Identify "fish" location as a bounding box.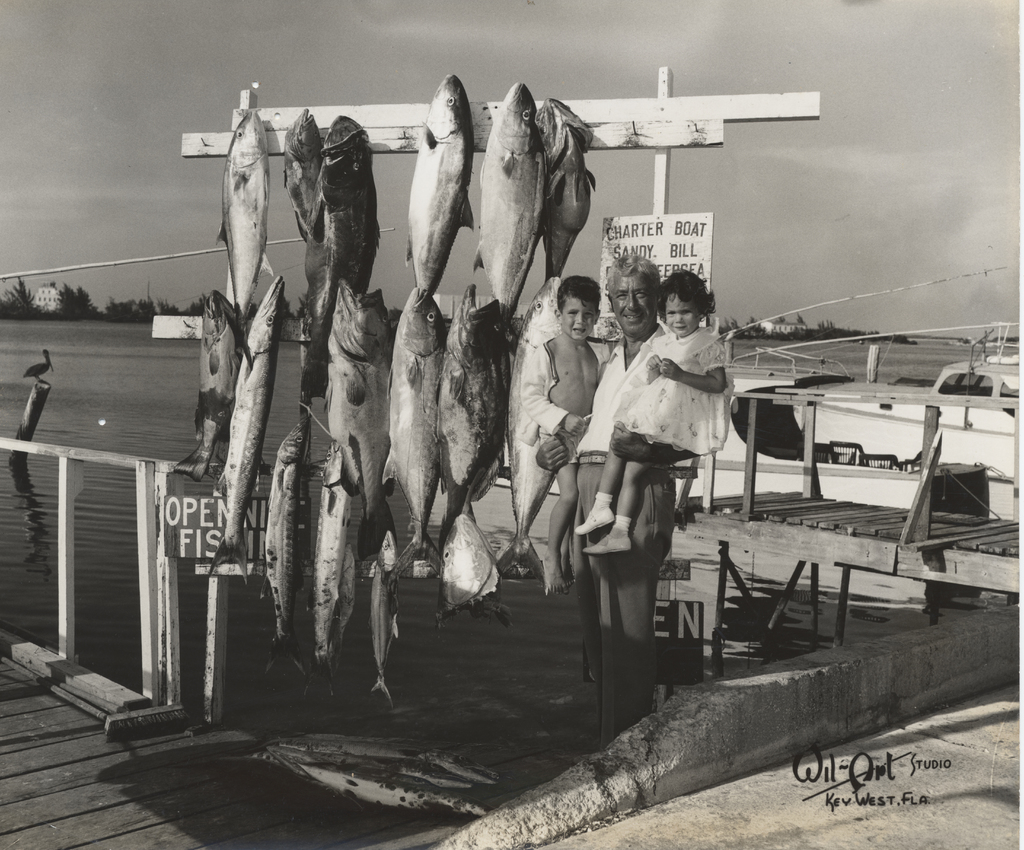
box(326, 278, 396, 561).
